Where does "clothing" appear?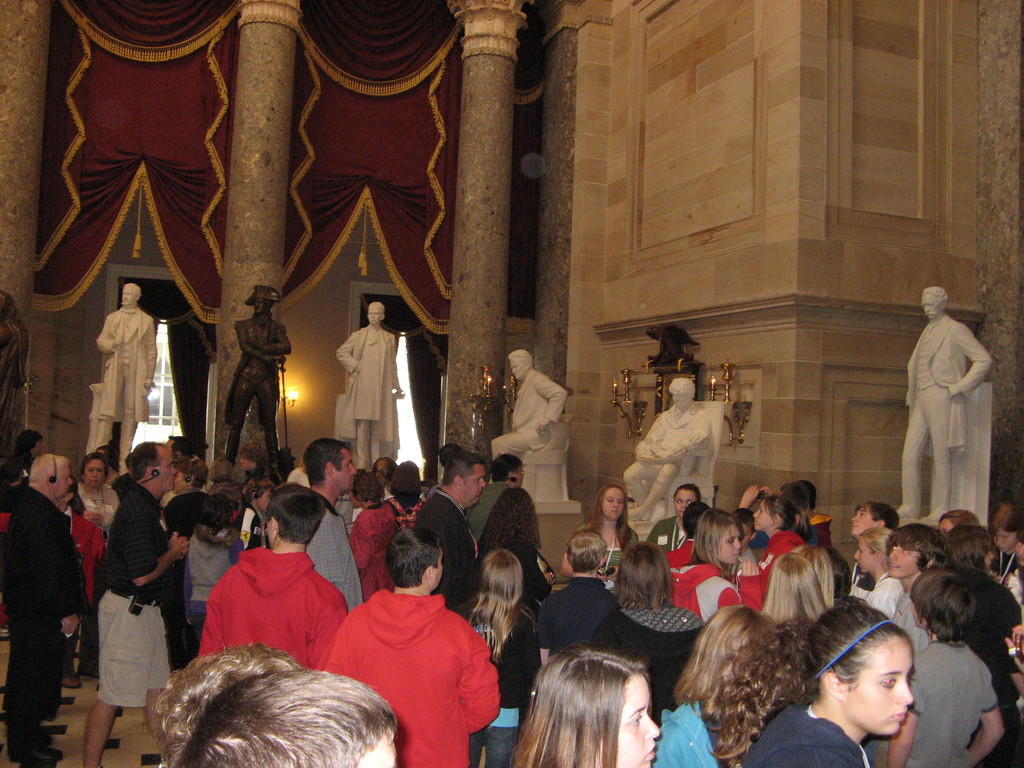
Appears at bbox=(412, 486, 480, 616).
